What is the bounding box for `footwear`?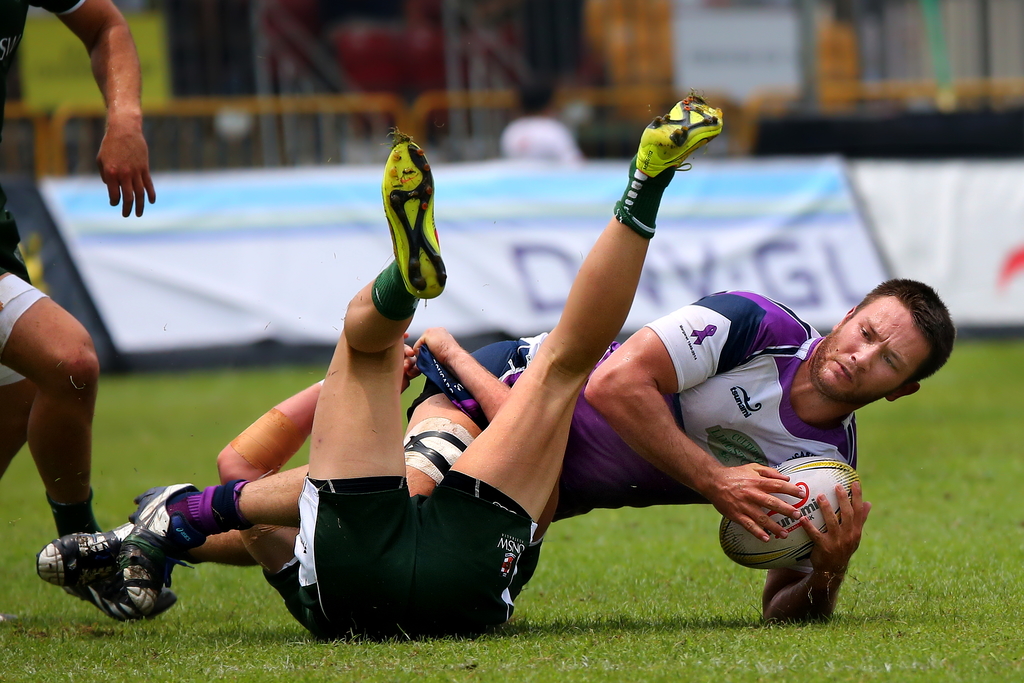
{"left": 380, "top": 136, "right": 449, "bottom": 304}.
